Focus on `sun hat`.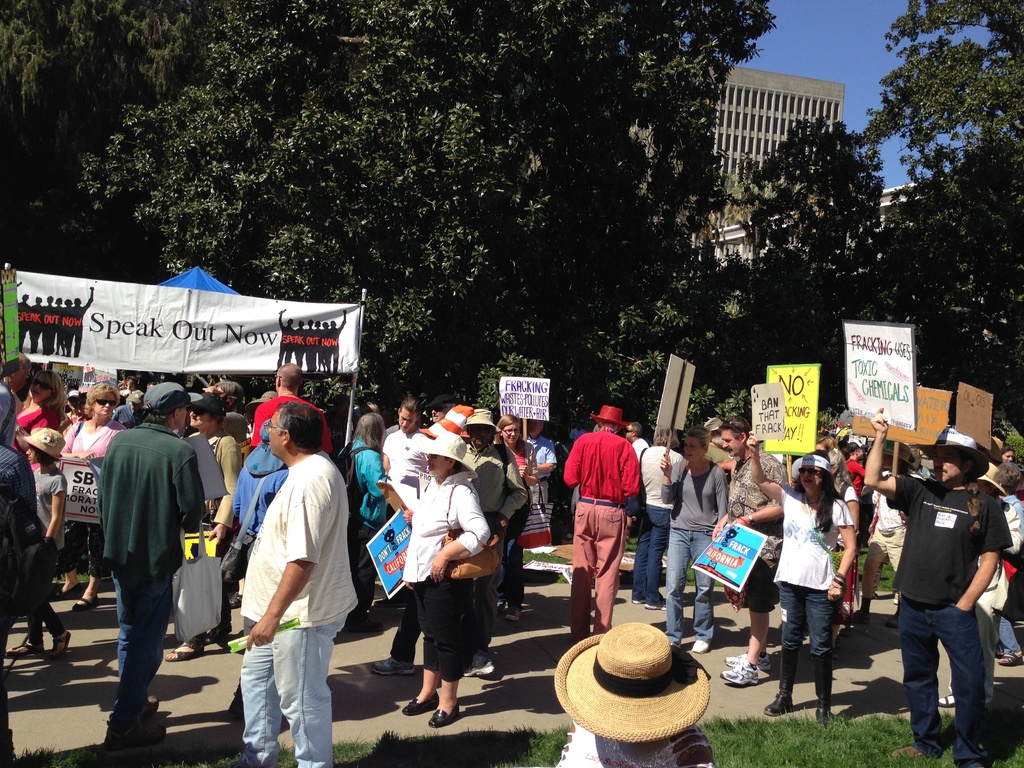
Focused at <region>425, 392, 461, 410</region>.
